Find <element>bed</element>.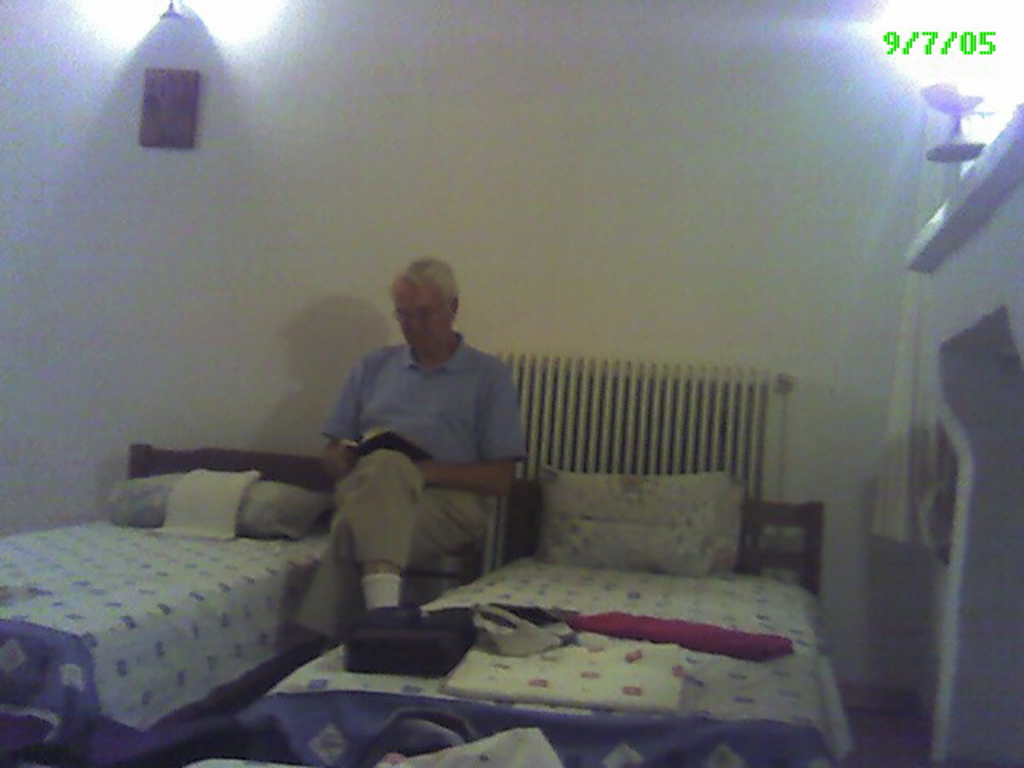
crop(352, 454, 840, 726).
